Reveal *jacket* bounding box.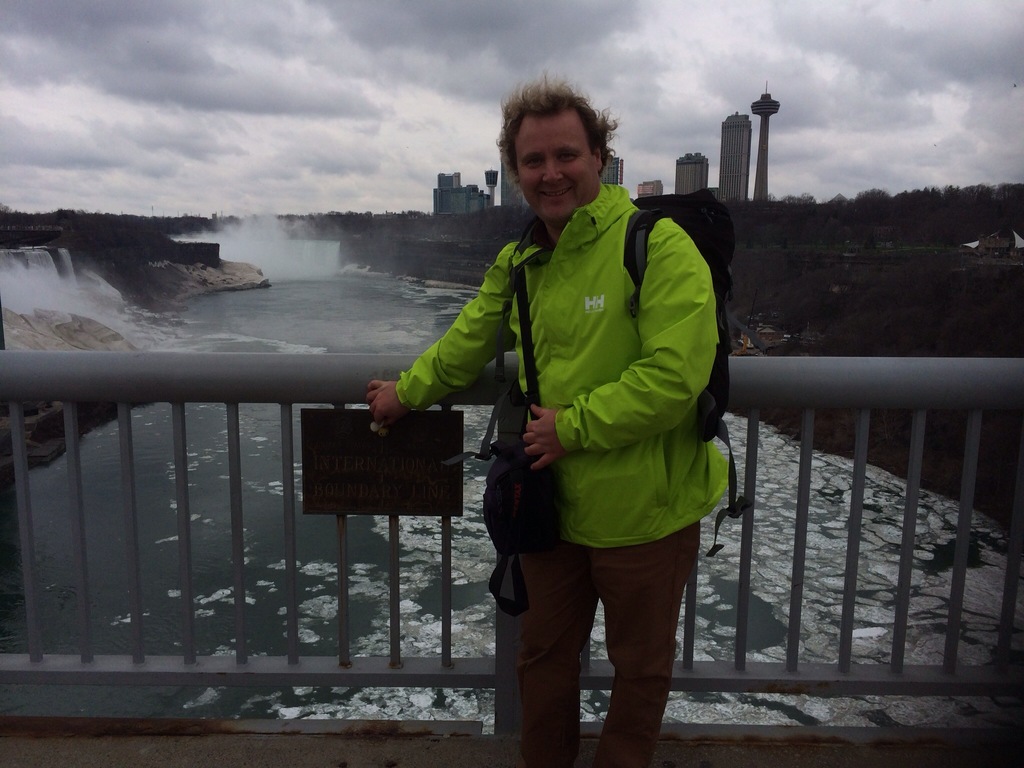
Revealed: detection(384, 186, 739, 572).
